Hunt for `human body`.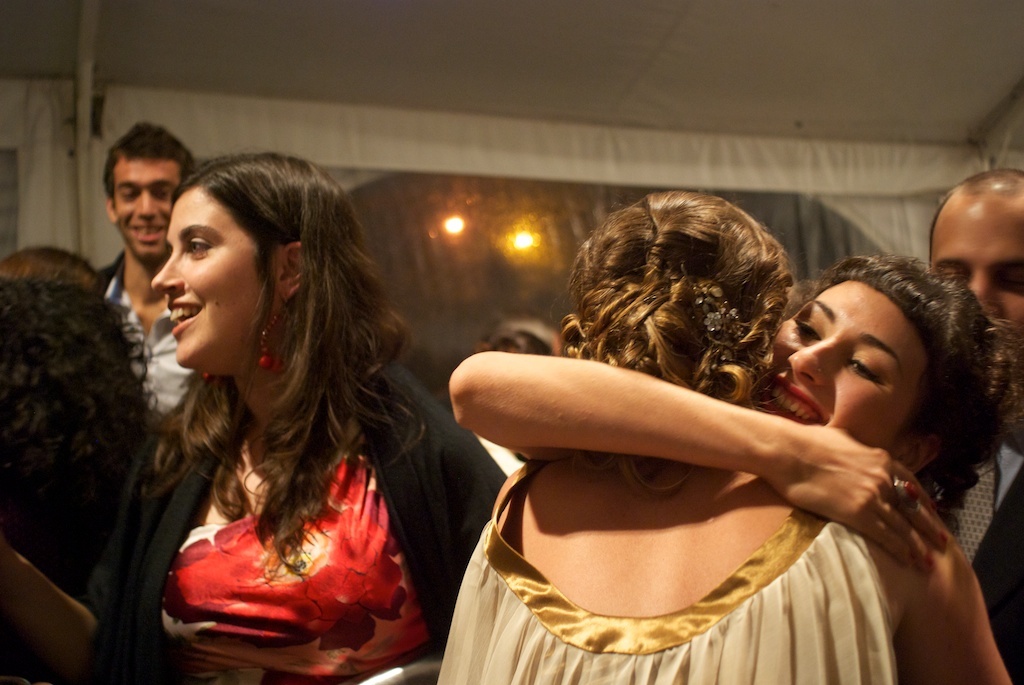
Hunted down at (0, 152, 505, 684).
